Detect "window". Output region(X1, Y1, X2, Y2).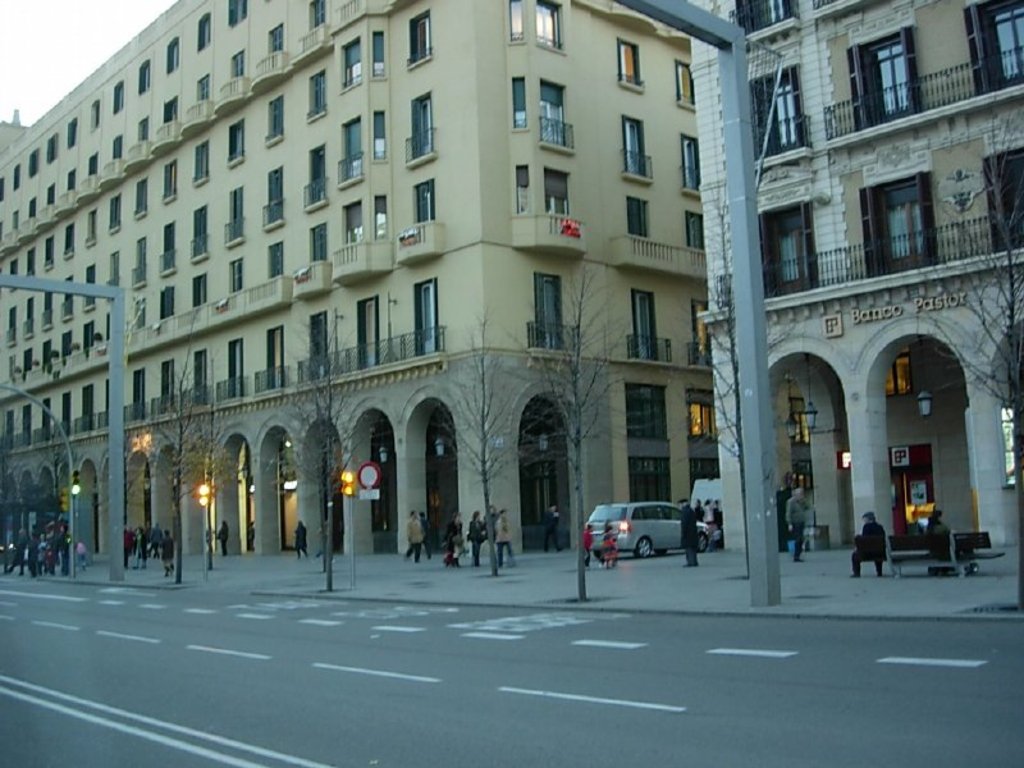
region(312, 311, 329, 372).
